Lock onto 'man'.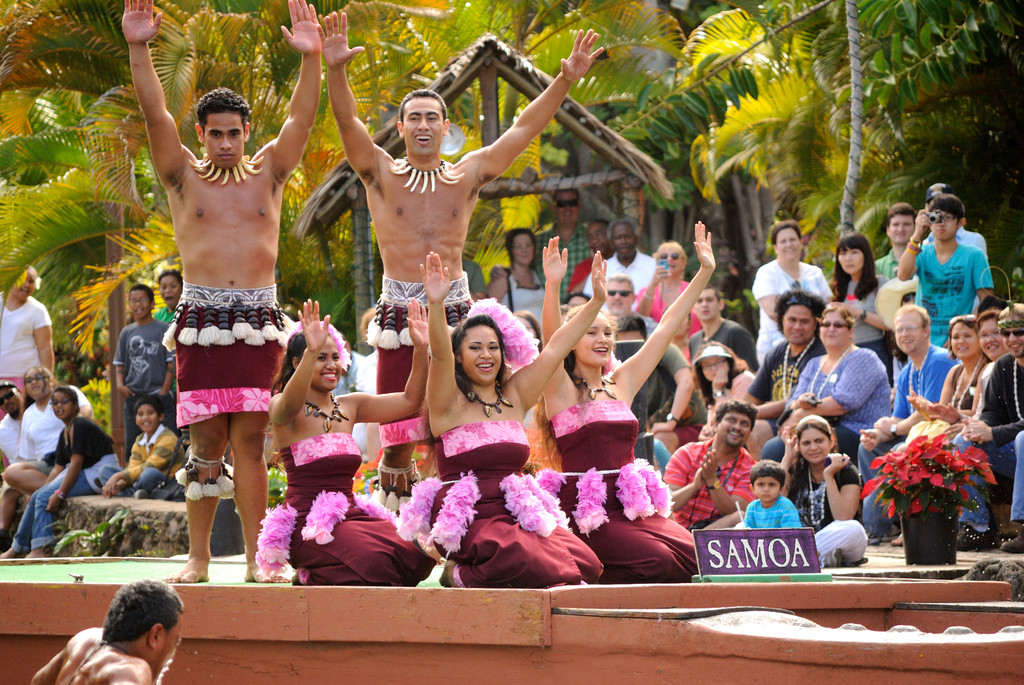
Locked: 604/271/696/434.
